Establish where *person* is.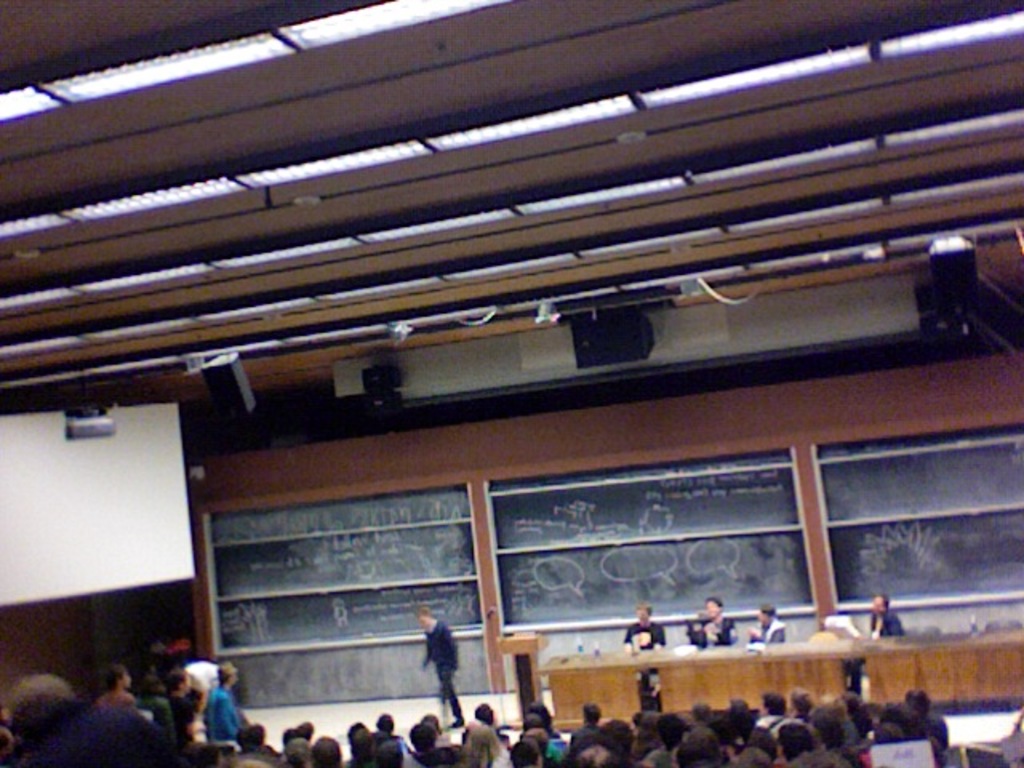
Established at bbox=[622, 605, 667, 691].
